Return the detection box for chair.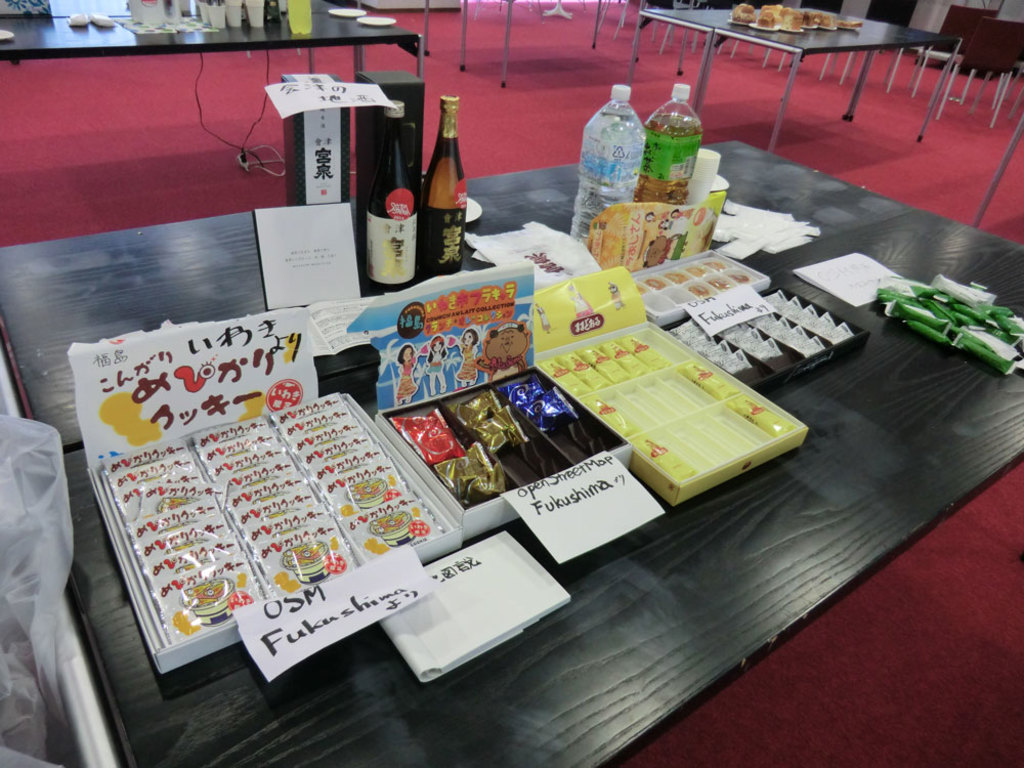
Rect(841, 0, 920, 92).
